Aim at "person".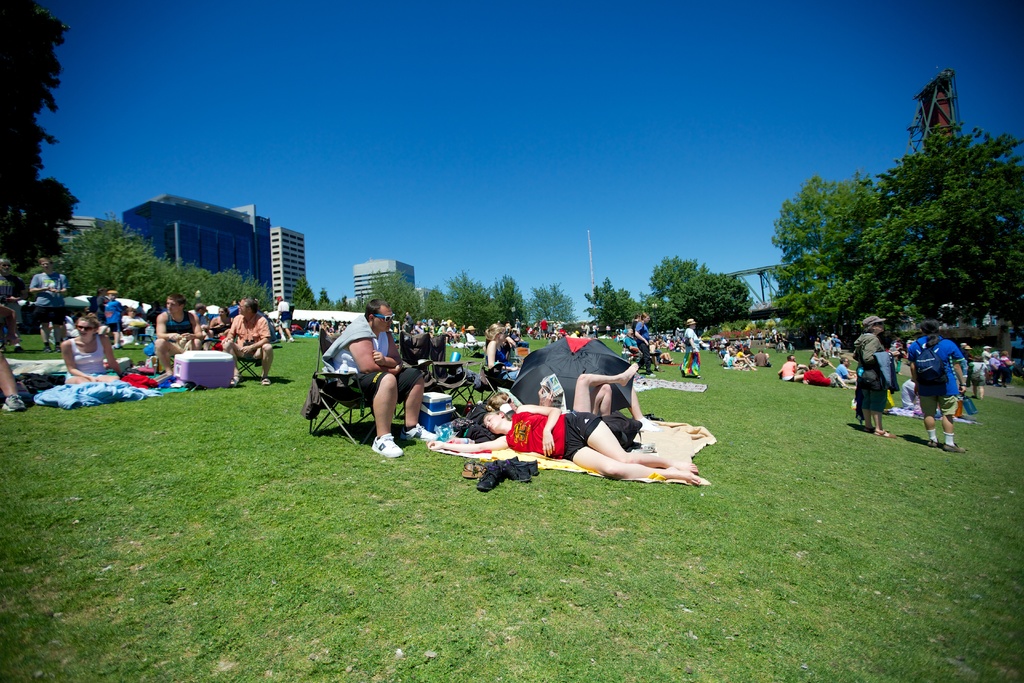
Aimed at bbox(680, 311, 701, 377).
